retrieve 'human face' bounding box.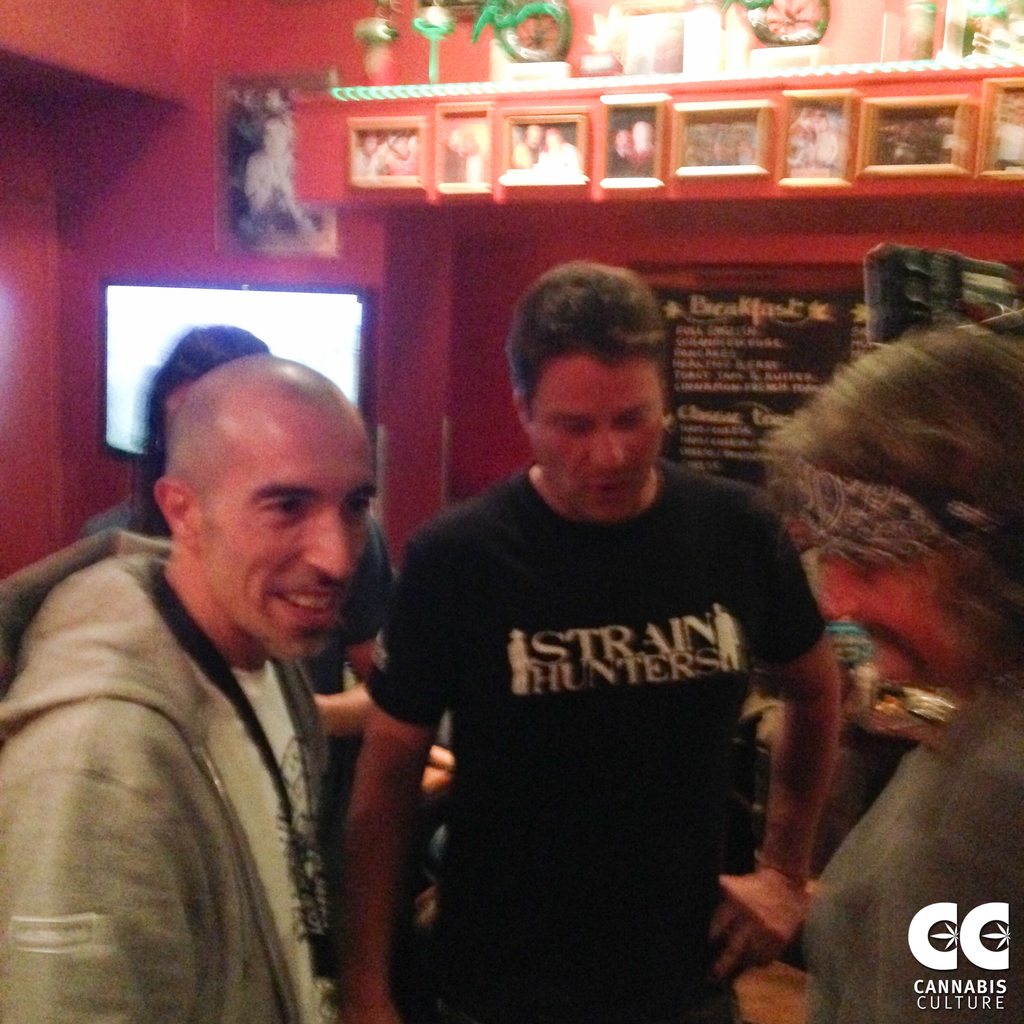
Bounding box: <region>525, 358, 664, 524</region>.
